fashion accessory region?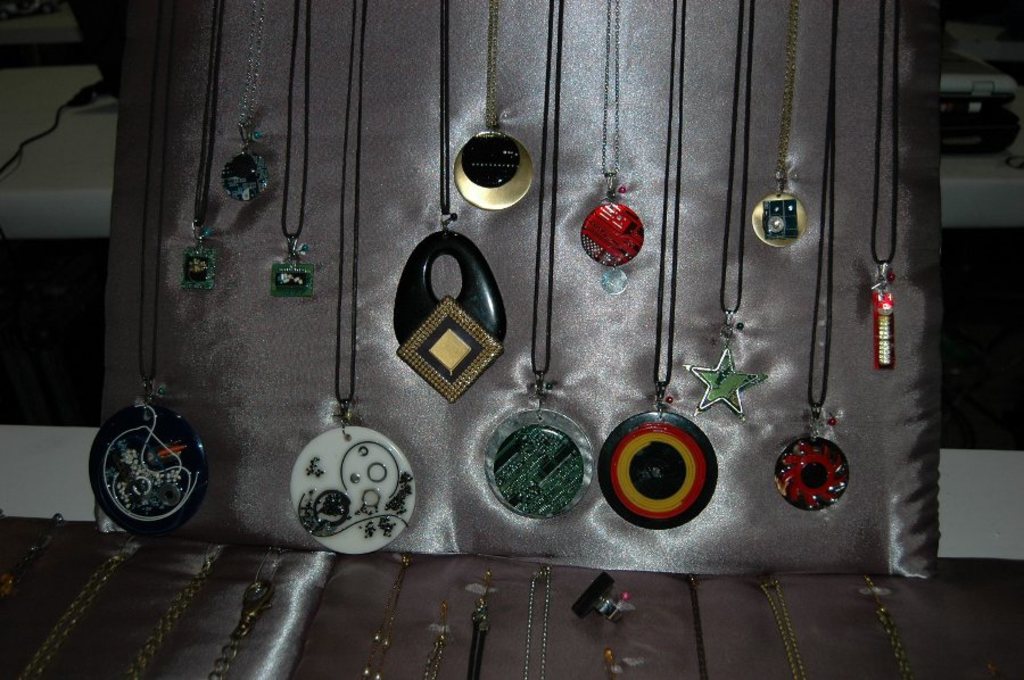
Rect(753, 0, 806, 248)
